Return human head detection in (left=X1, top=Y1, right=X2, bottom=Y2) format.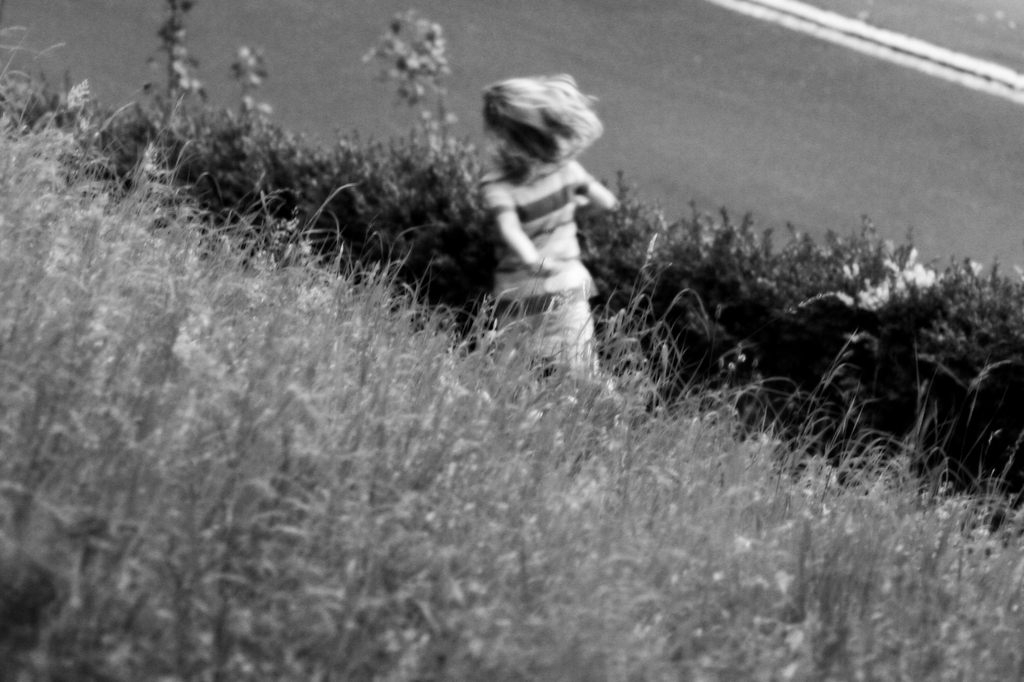
(left=480, top=74, right=605, bottom=187).
